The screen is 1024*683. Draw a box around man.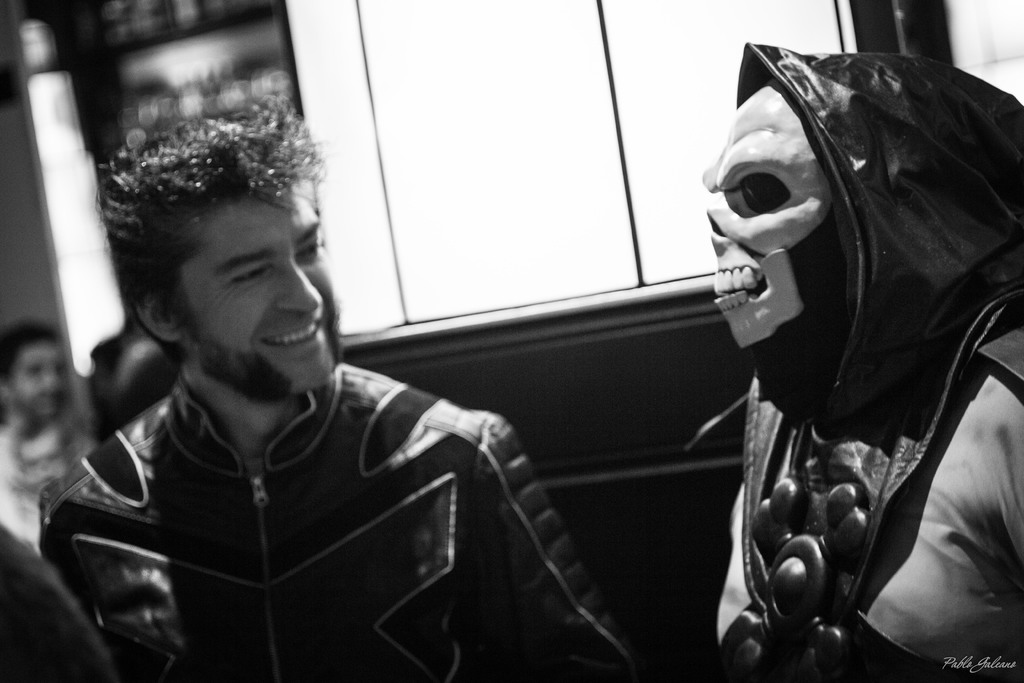
locate(0, 318, 85, 541).
